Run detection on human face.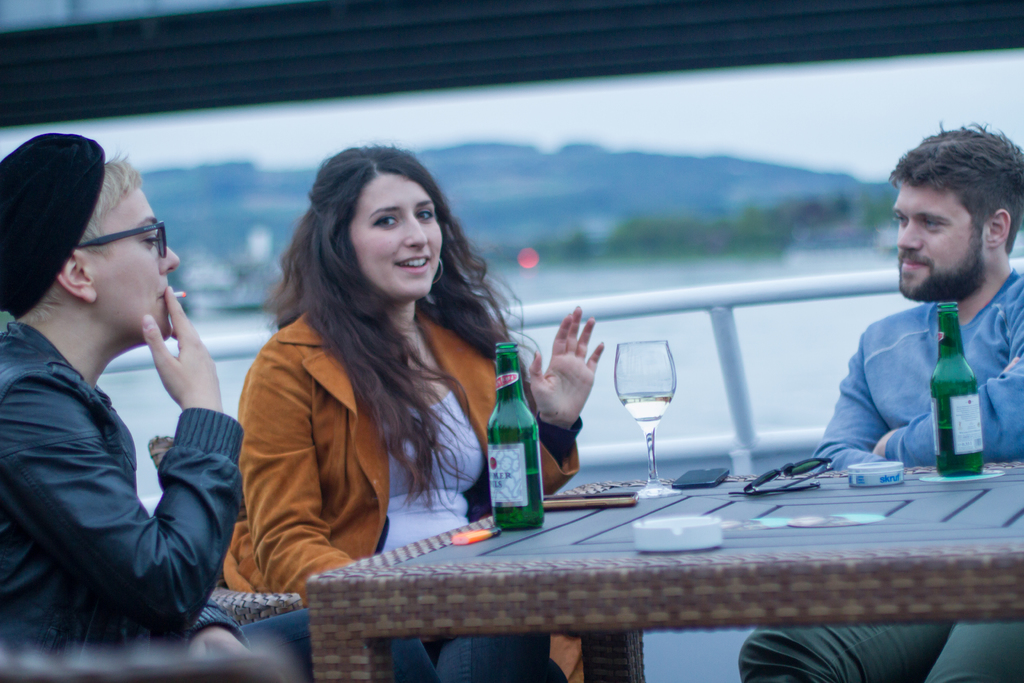
Result: 345 170 447 296.
